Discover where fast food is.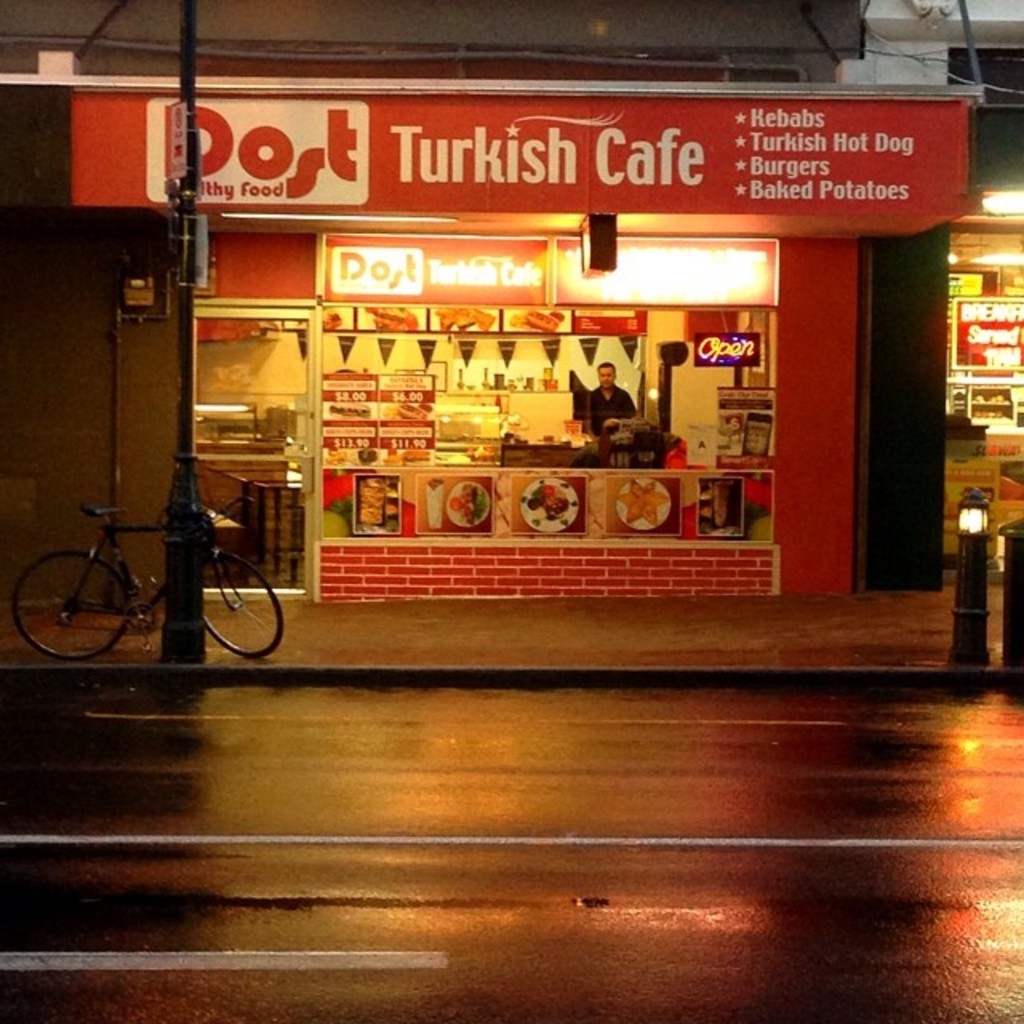
Discovered at 355:474:392:541.
